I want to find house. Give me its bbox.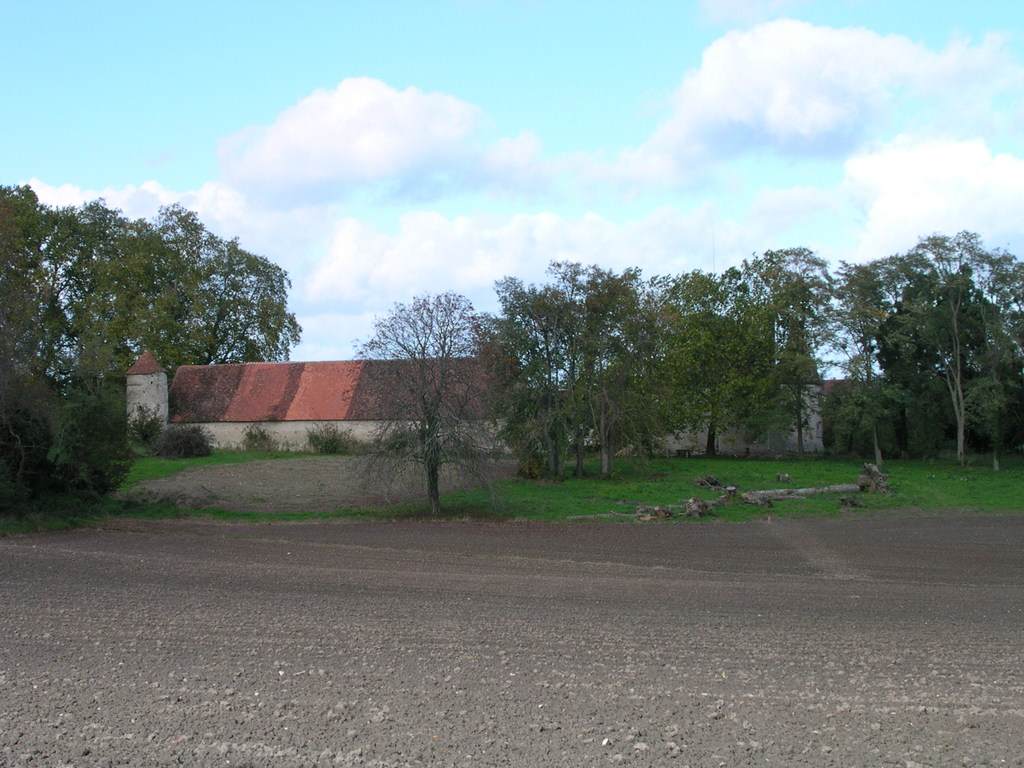
select_region(124, 325, 552, 467).
